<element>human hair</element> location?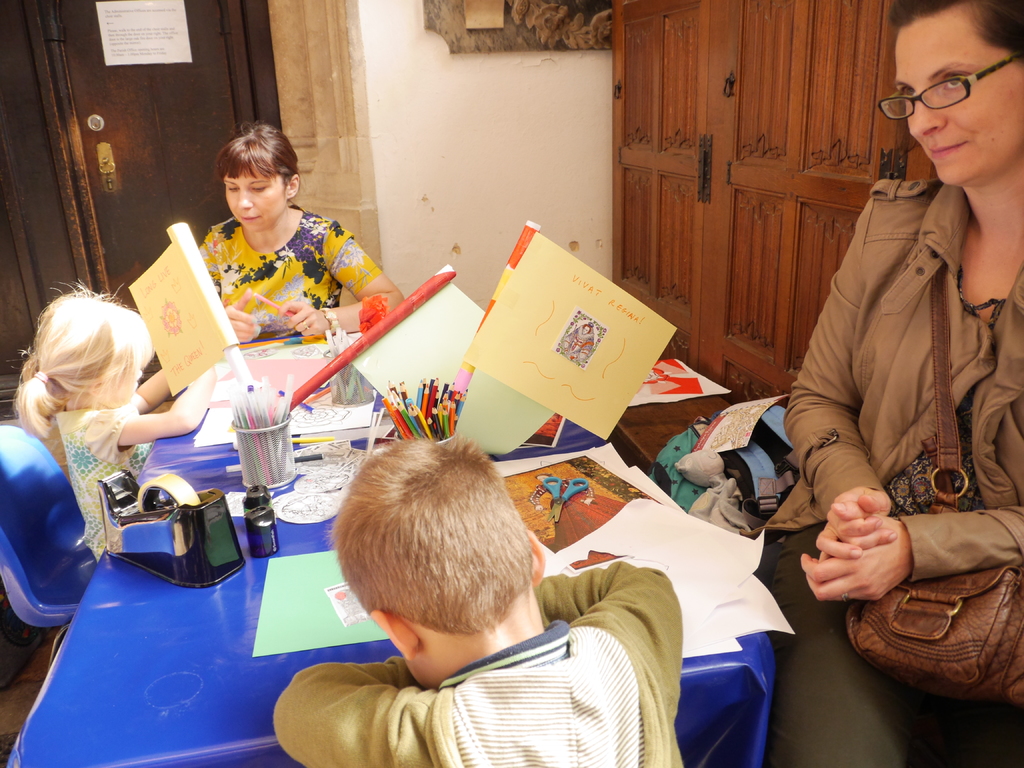
(13, 276, 156, 443)
